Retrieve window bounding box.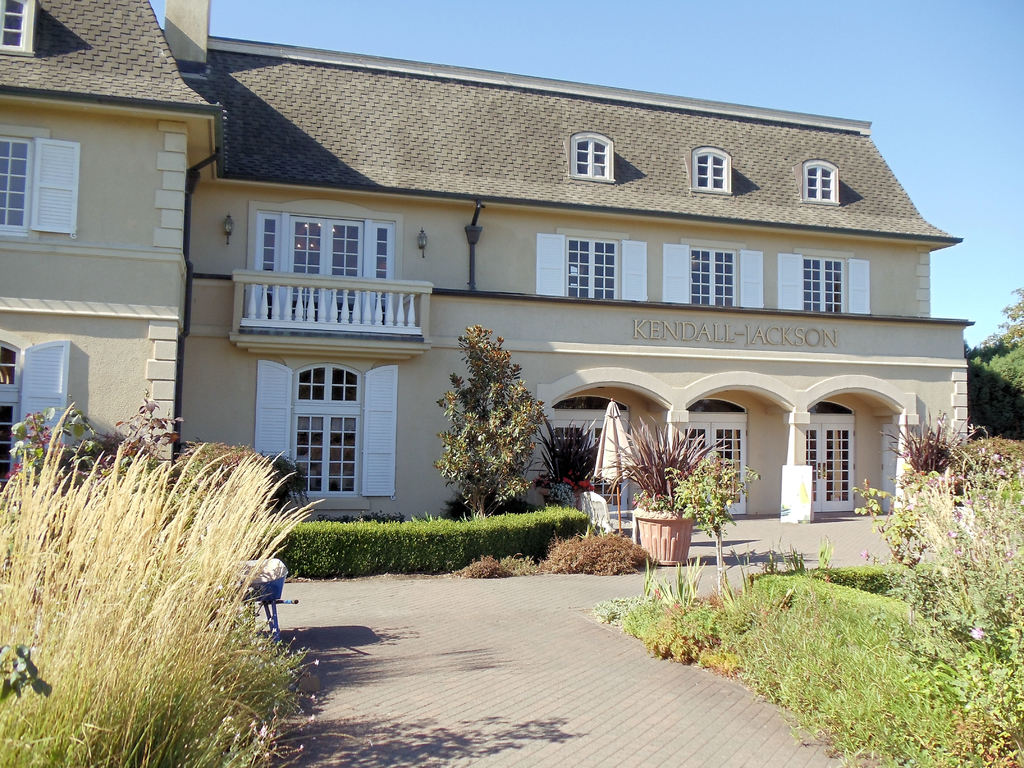
Bounding box: x1=570, y1=135, x2=614, y2=183.
